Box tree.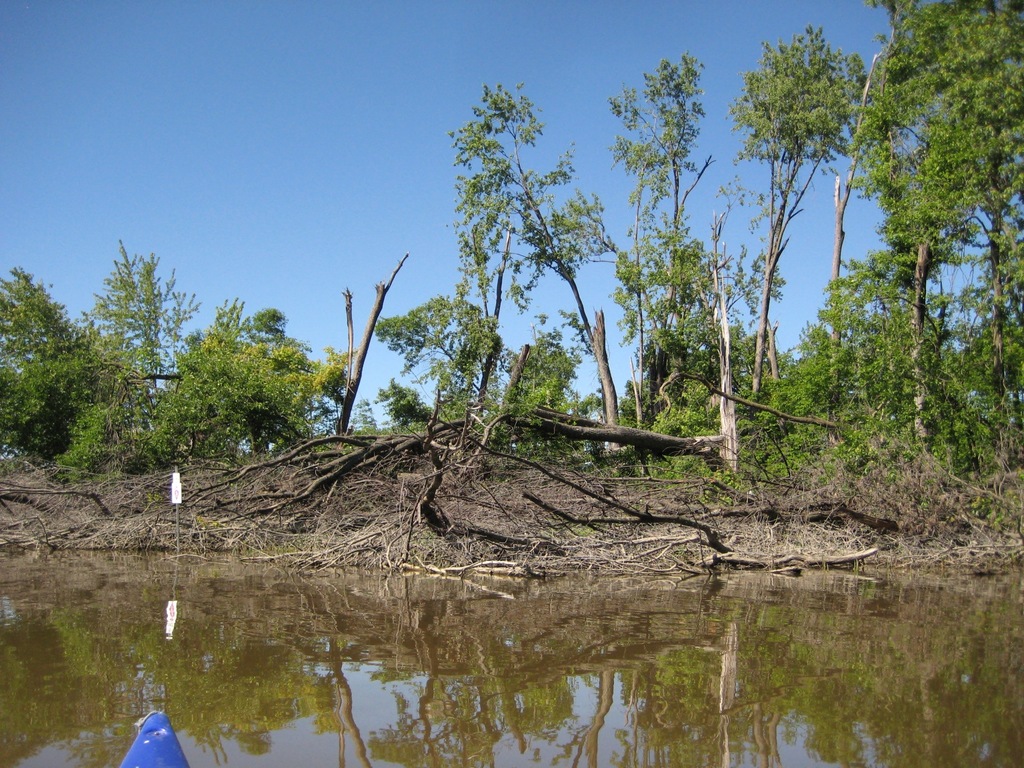
(717, 28, 880, 424).
